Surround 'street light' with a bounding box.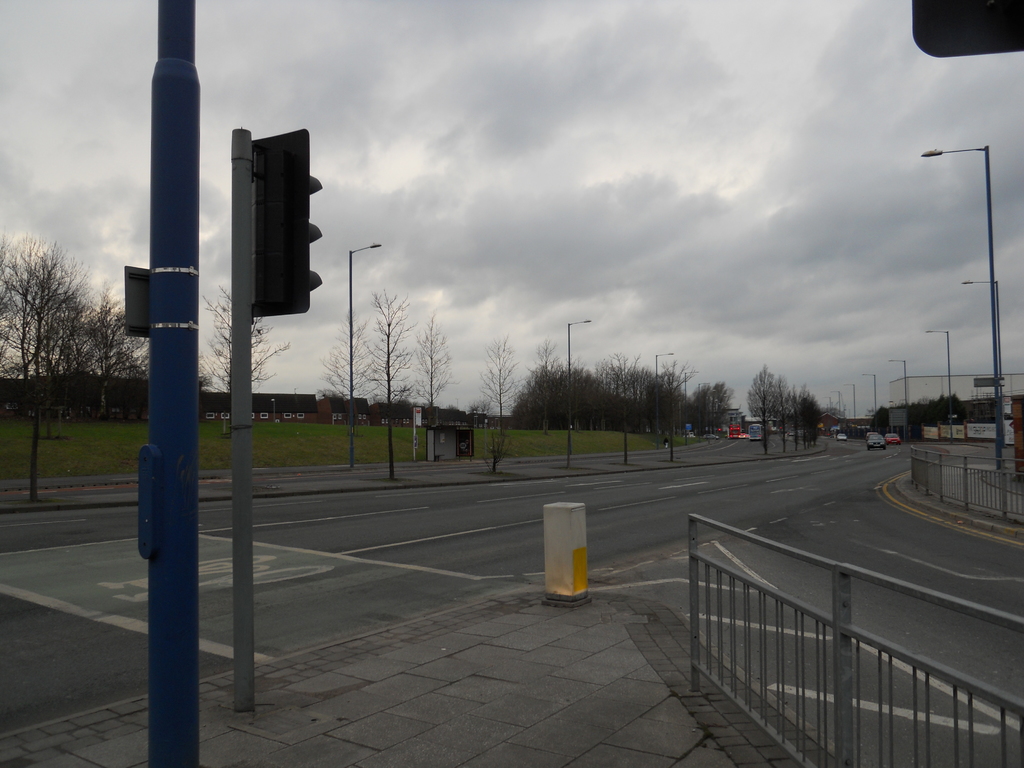
l=861, t=369, r=878, b=414.
